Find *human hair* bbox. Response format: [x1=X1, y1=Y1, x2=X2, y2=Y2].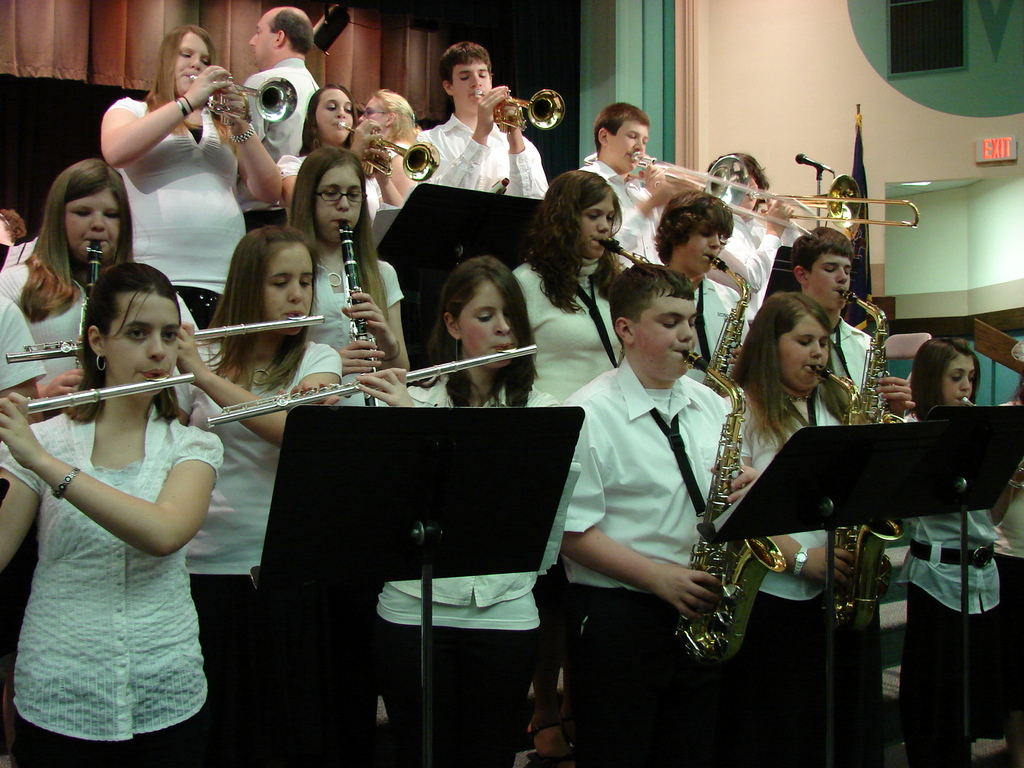
[x1=290, y1=146, x2=392, y2=324].
